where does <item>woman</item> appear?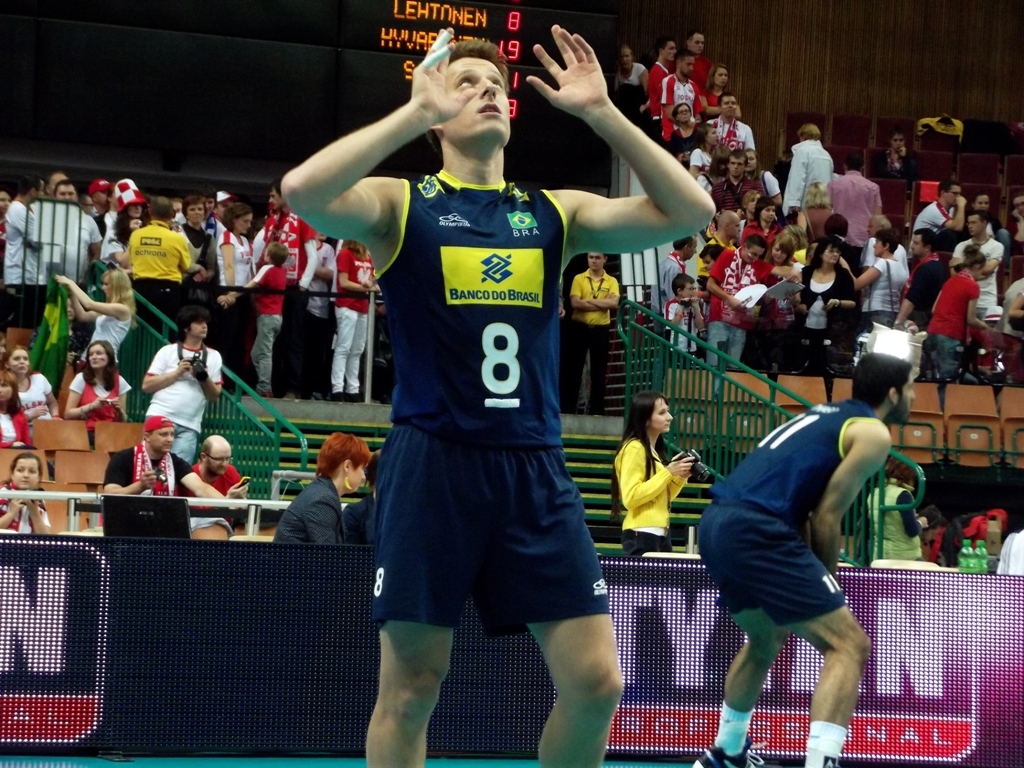
Appears at bbox=(687, 123, 718, 195).
